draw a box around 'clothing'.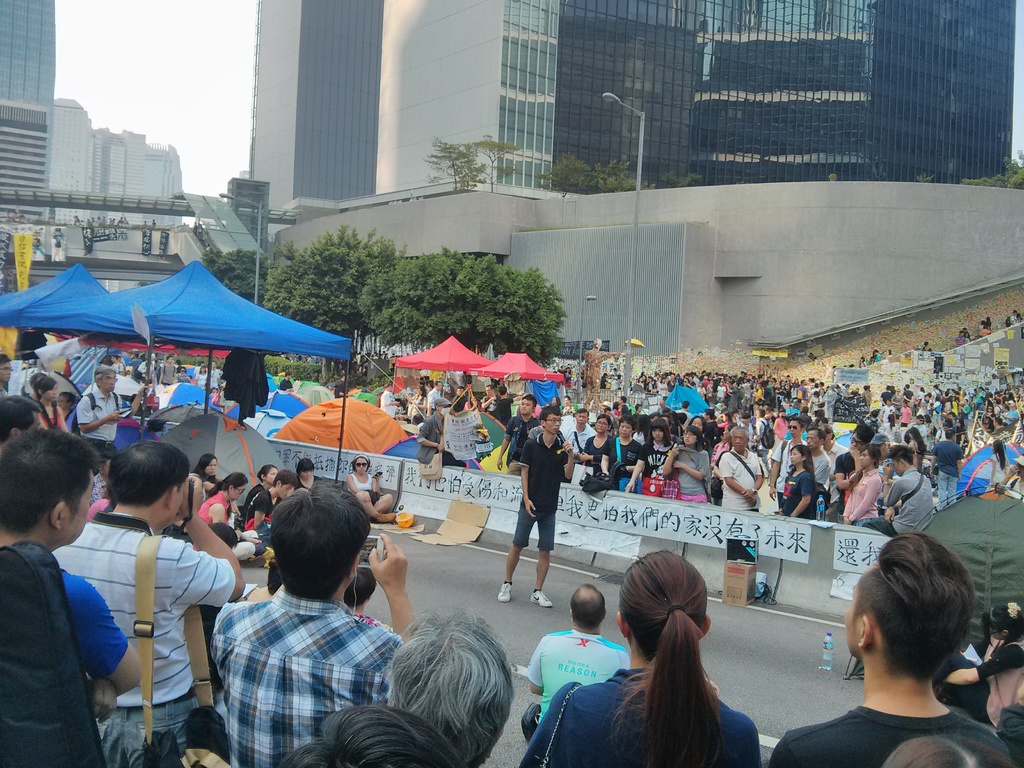
pyautogui.locateOnScreen(758, 696, 1019, 767).
